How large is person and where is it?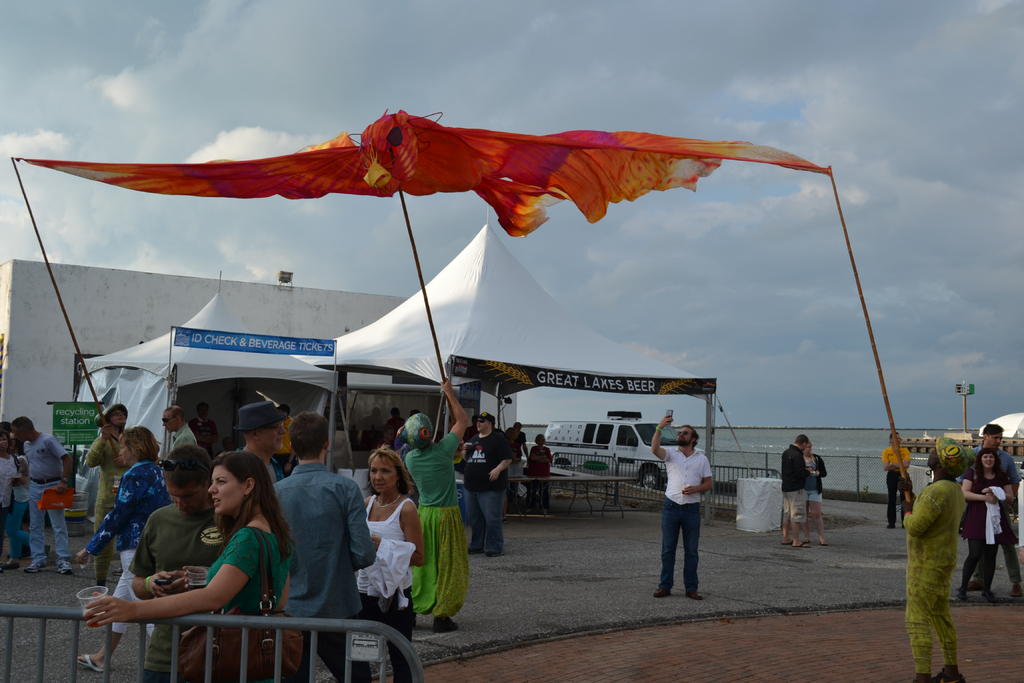
Bounding box: locate(353, 453, 429, 637).
